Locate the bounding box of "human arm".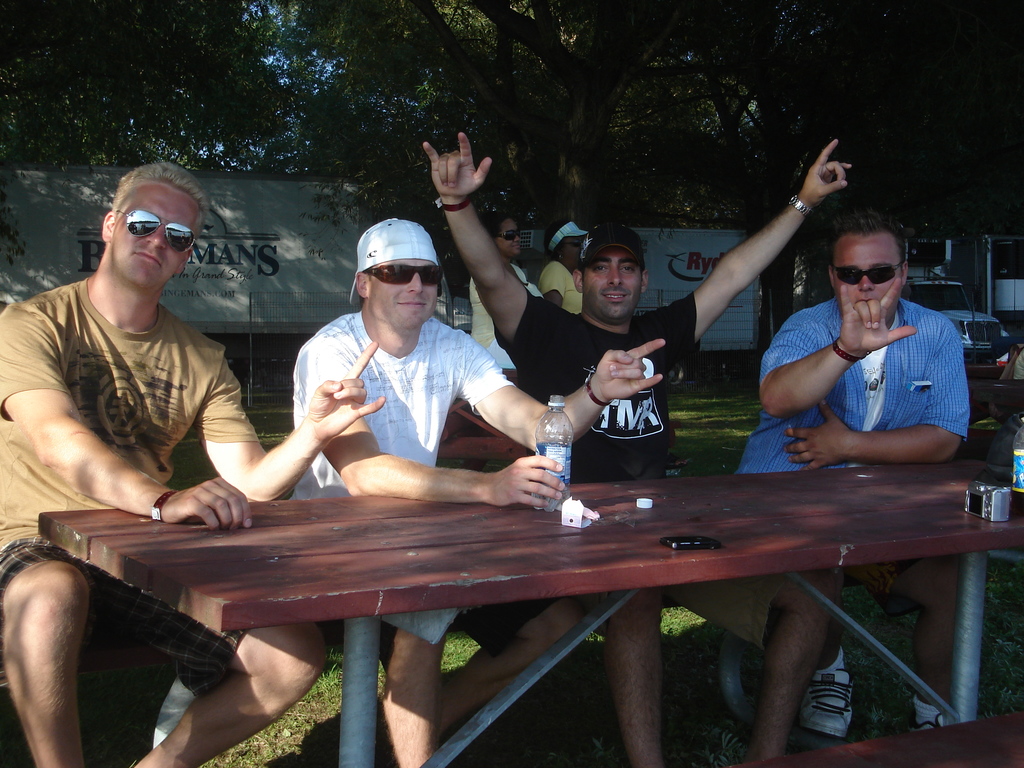
Bounding box: box(193, 338, 389, 505).
